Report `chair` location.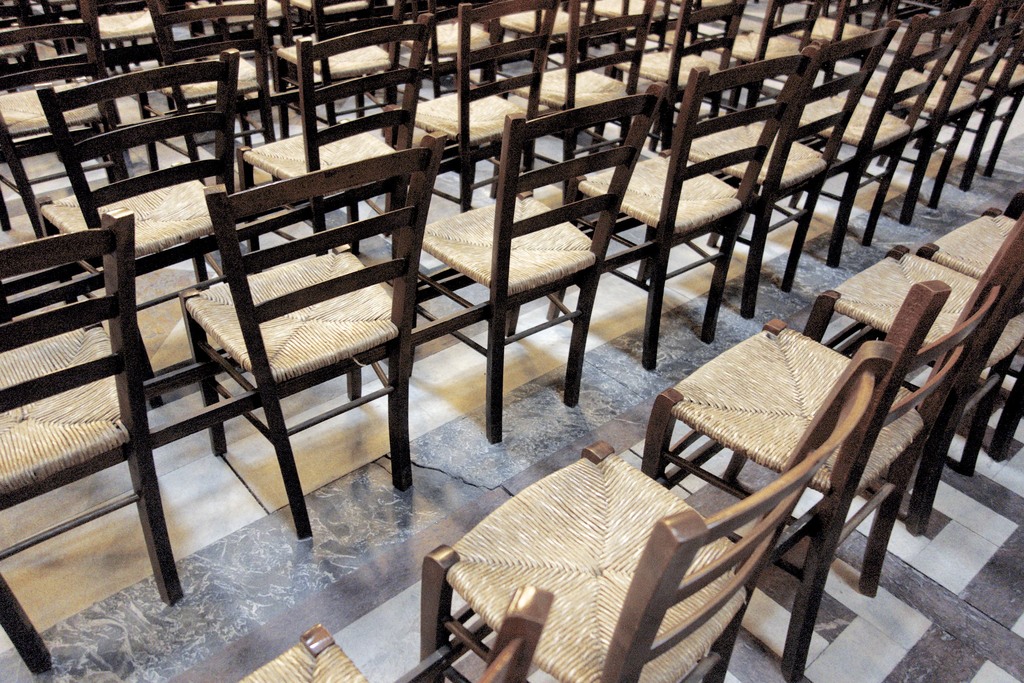
Report: (left=715, top=0, right=808, bottom=117).
